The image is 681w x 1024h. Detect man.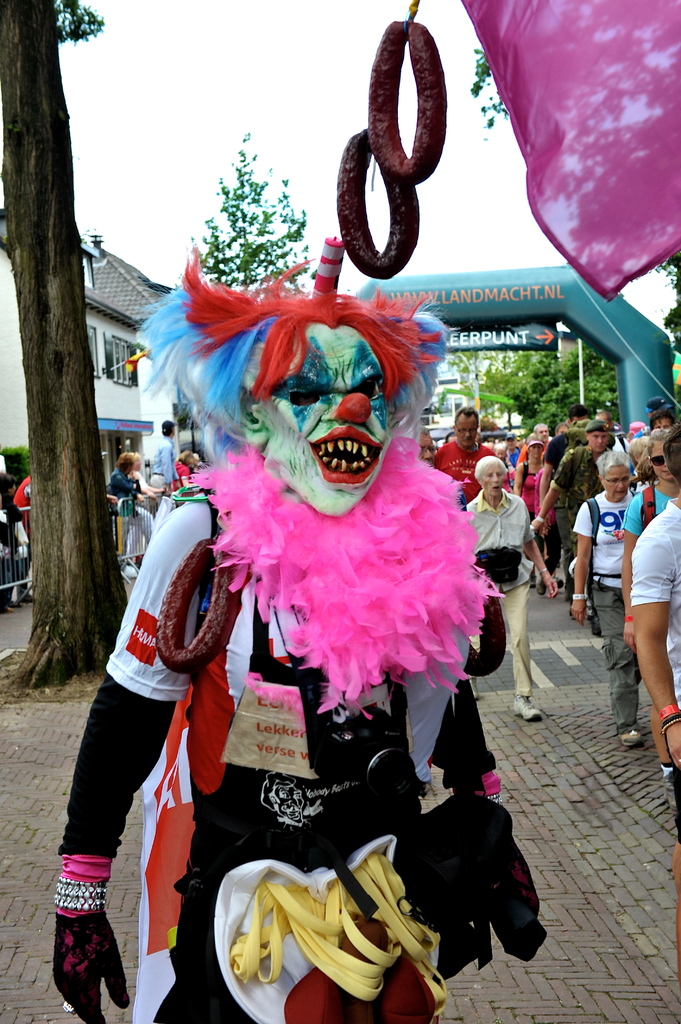
Detection: (x1=106, y1=449, x2=146, y2=566).
